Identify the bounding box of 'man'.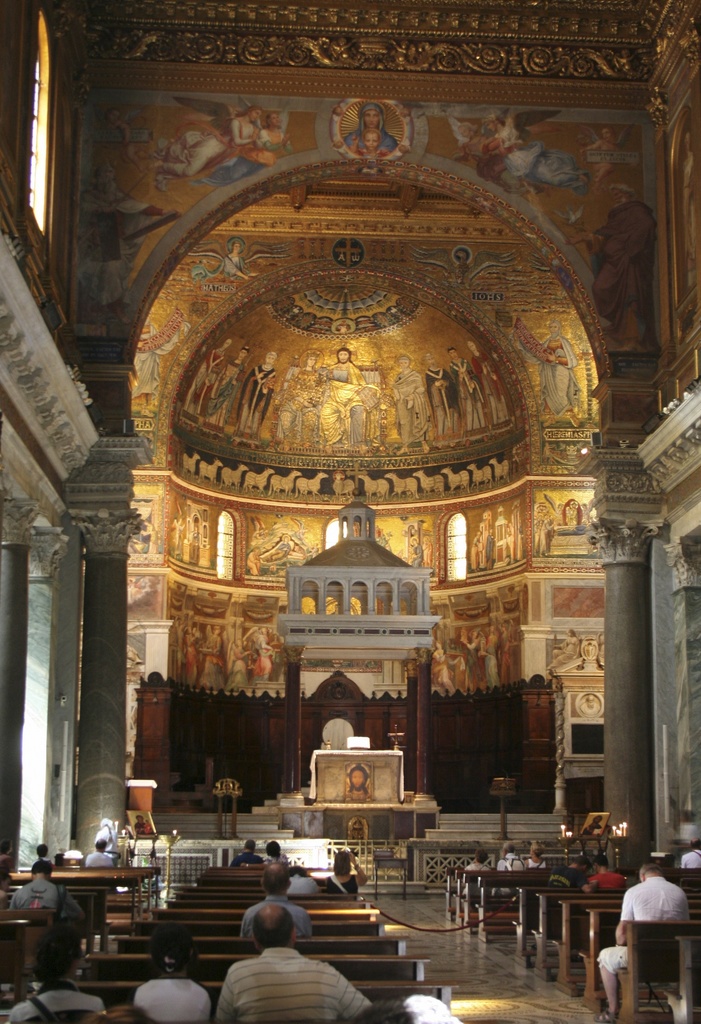
{"left": 584, "top": 852, "right": 627, "bottom": 896}.
